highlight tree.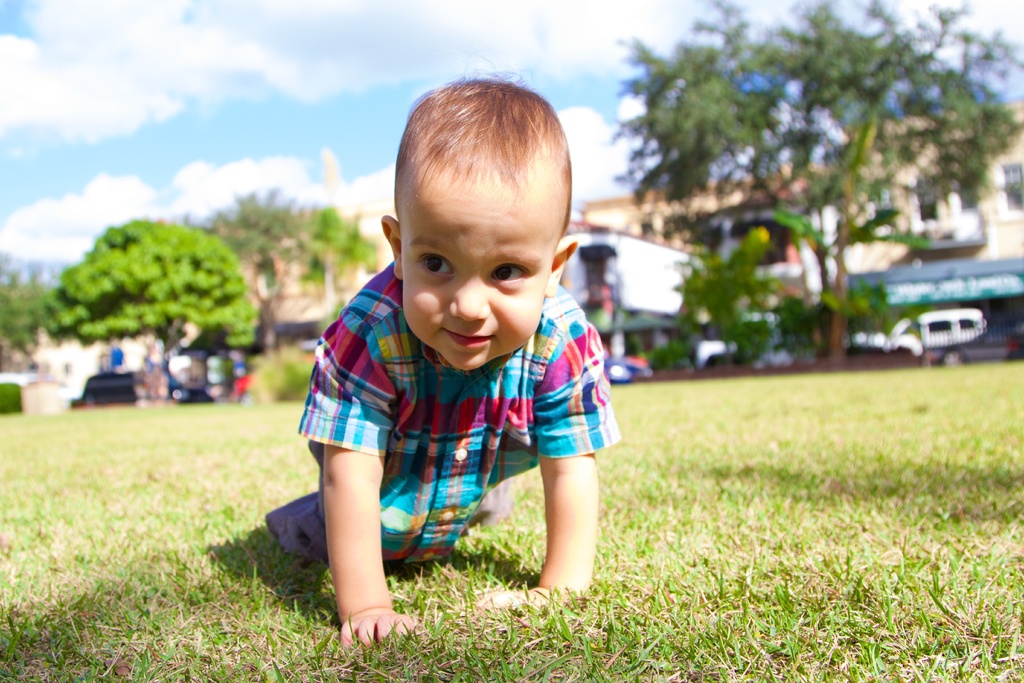
Highlighted region: [0, 248, 66, 361].
